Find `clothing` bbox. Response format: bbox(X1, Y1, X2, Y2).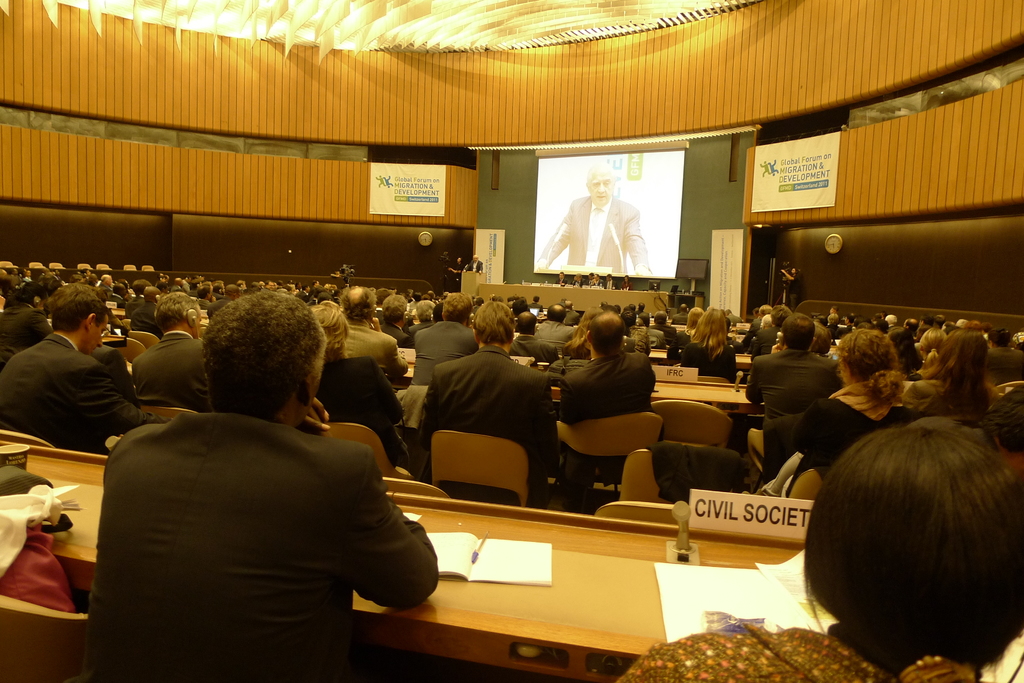
bbox(746, 349, 845, 454).
